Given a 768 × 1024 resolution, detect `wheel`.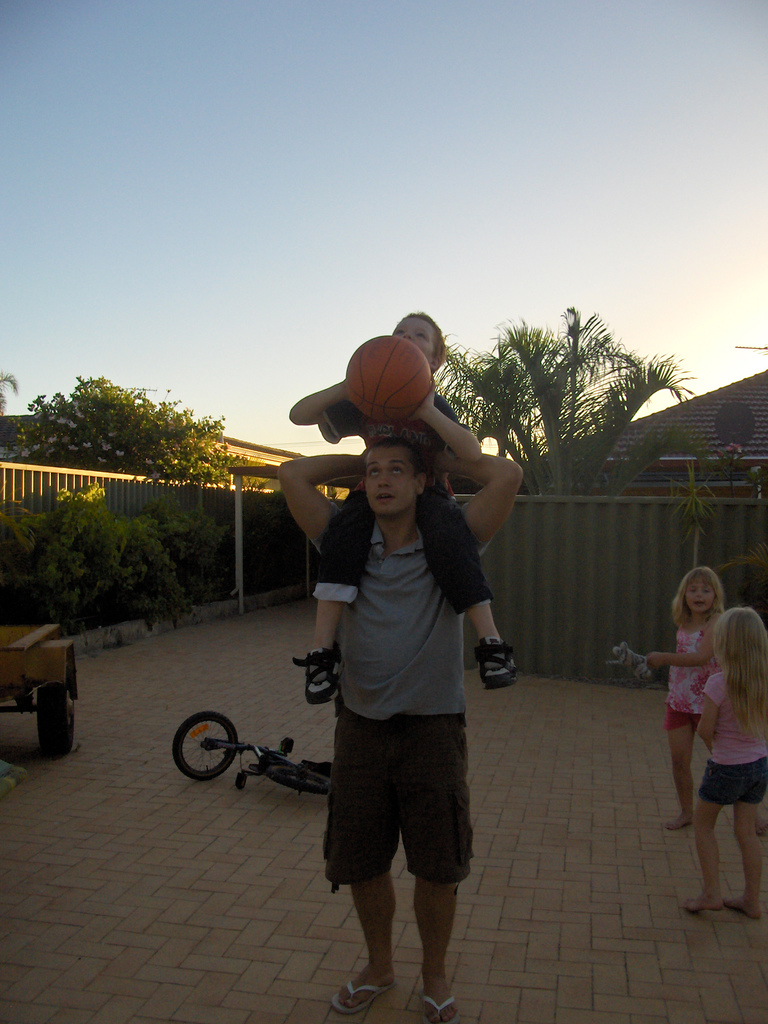
BBox(259, 765, 331, 799).
